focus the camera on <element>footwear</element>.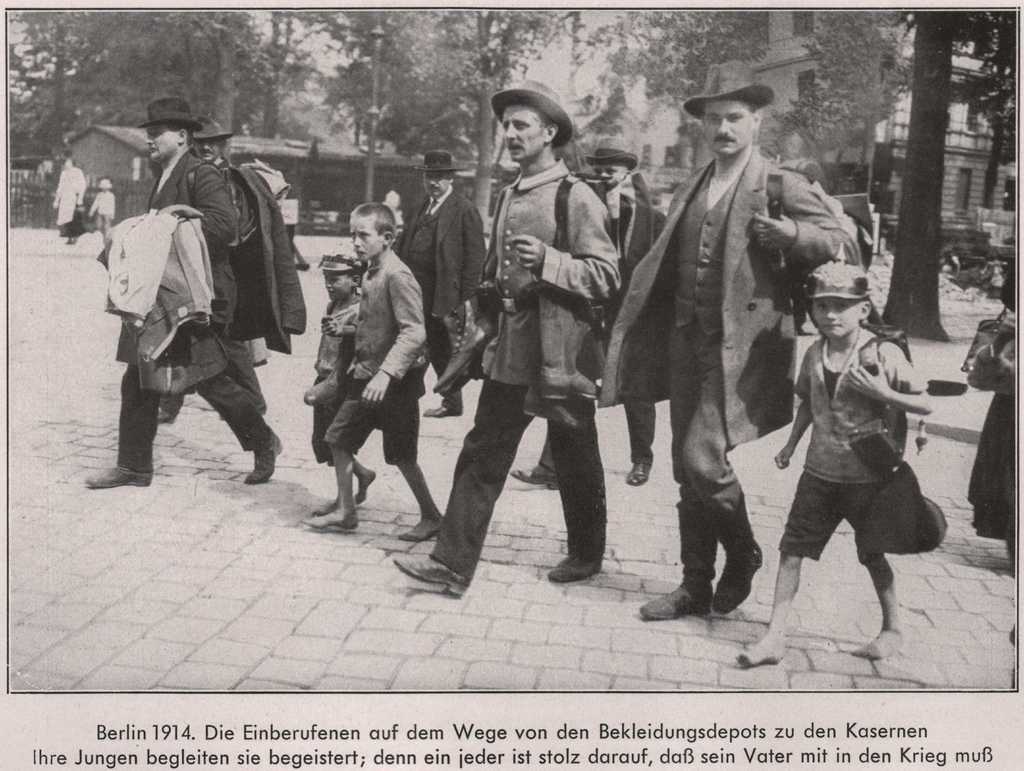
Focus region: region(640, 587, 709, 622).
